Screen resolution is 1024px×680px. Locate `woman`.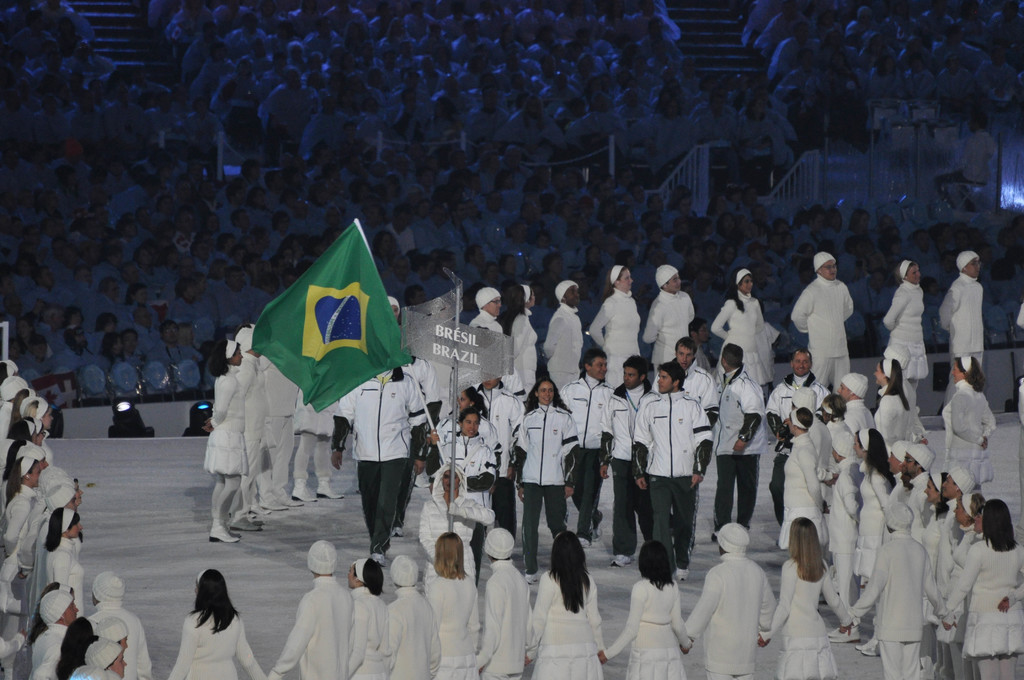
502,279,538,399.
